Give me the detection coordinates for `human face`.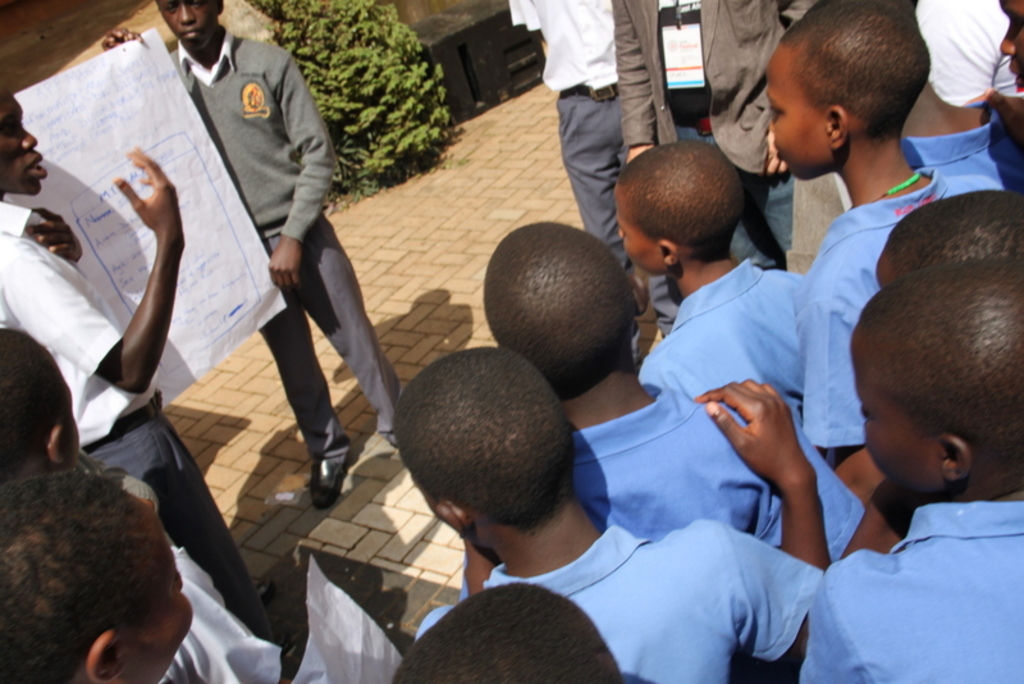
{"left": 155, "top": 0, "right": 220, "bottom": 53}.
